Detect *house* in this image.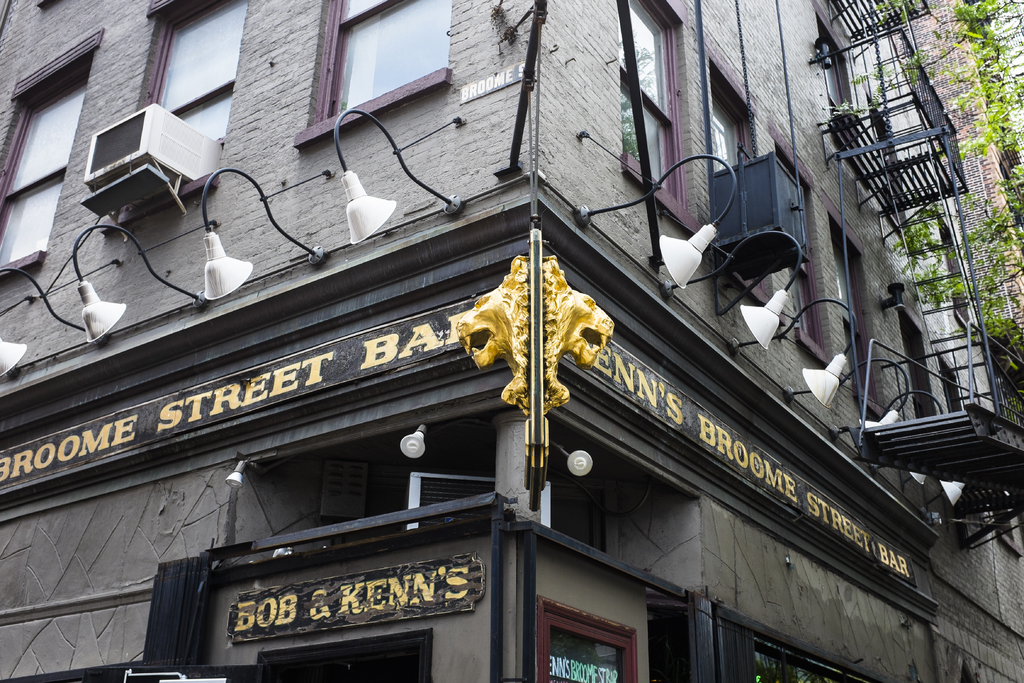
Detection: detection(0, 0, 1020, 682).
